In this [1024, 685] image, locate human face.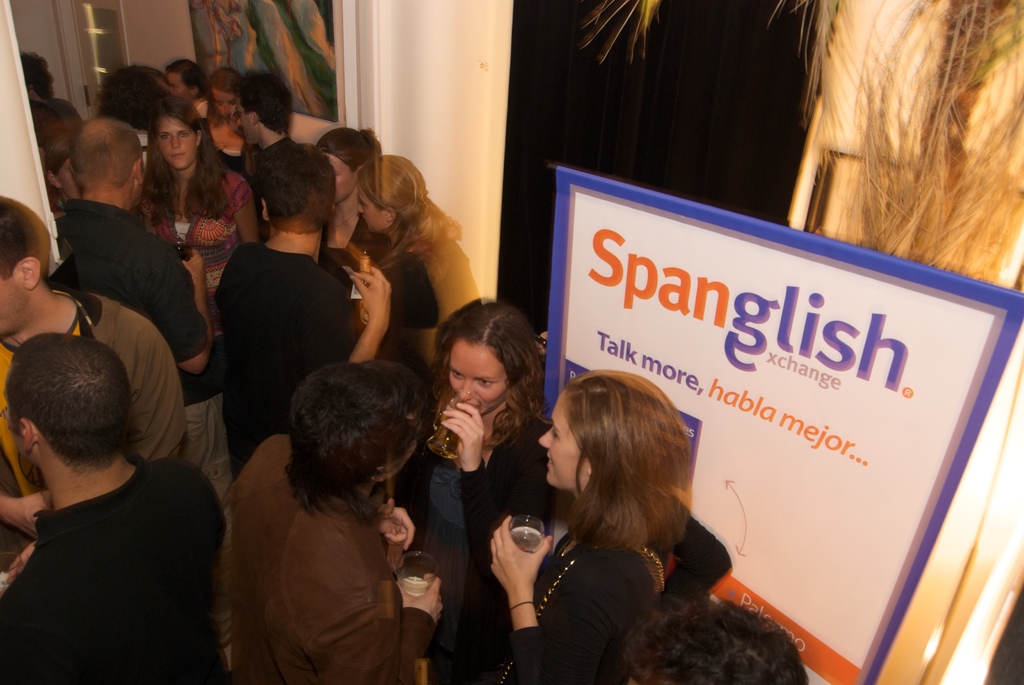
Bounding box: <box>0,270,26,336</box>.
